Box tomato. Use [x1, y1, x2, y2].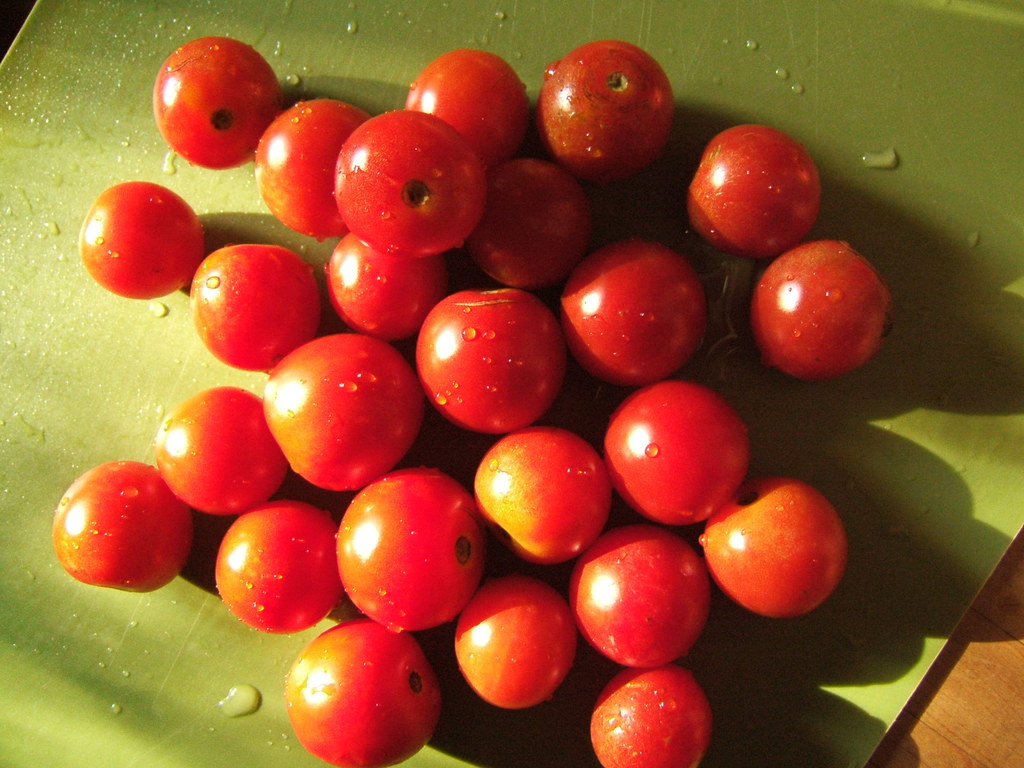
[559, 236, 708, 383].
